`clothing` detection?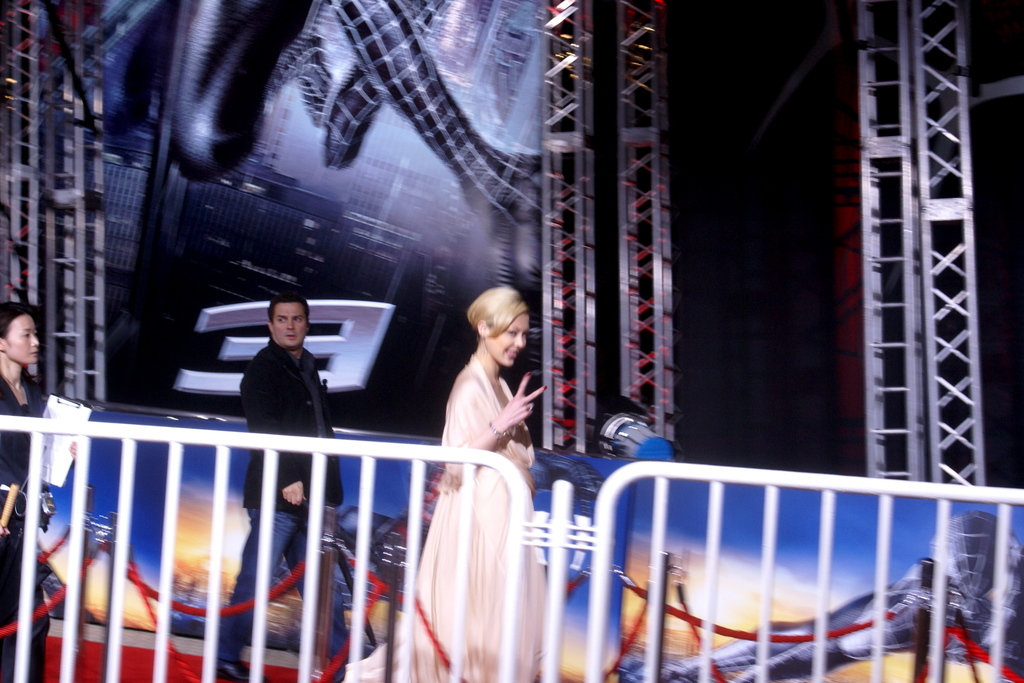
x1=350 y1=358 x2=557 y2=682
